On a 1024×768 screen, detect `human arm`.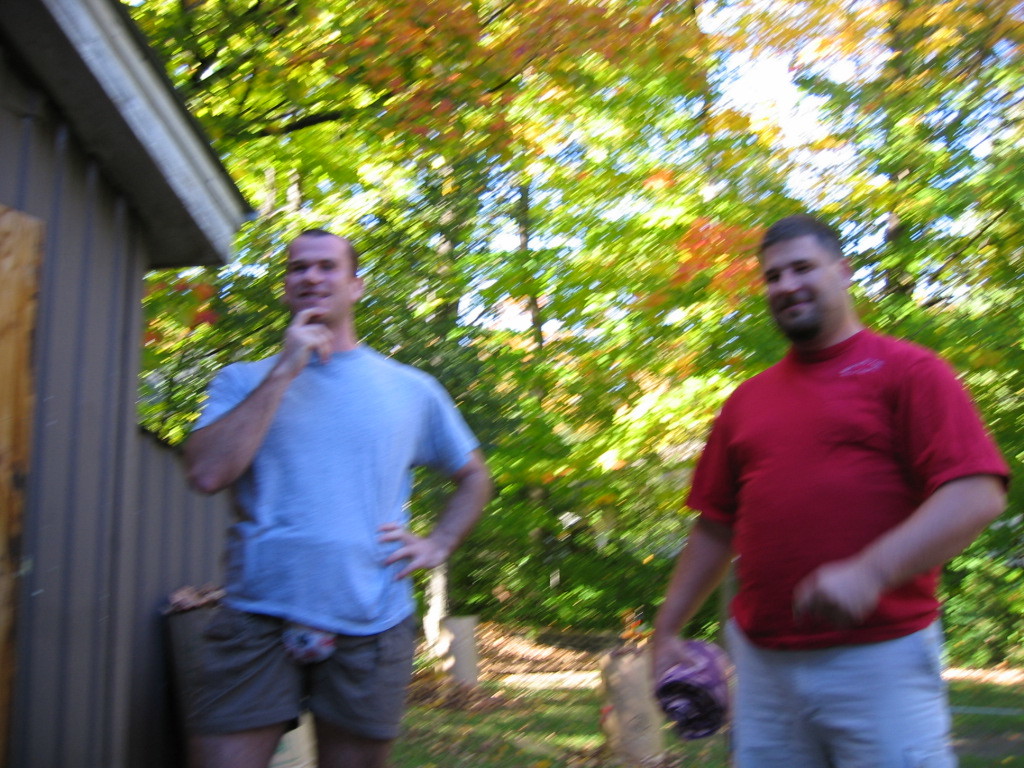
rect(378, 382, 490, 580).
